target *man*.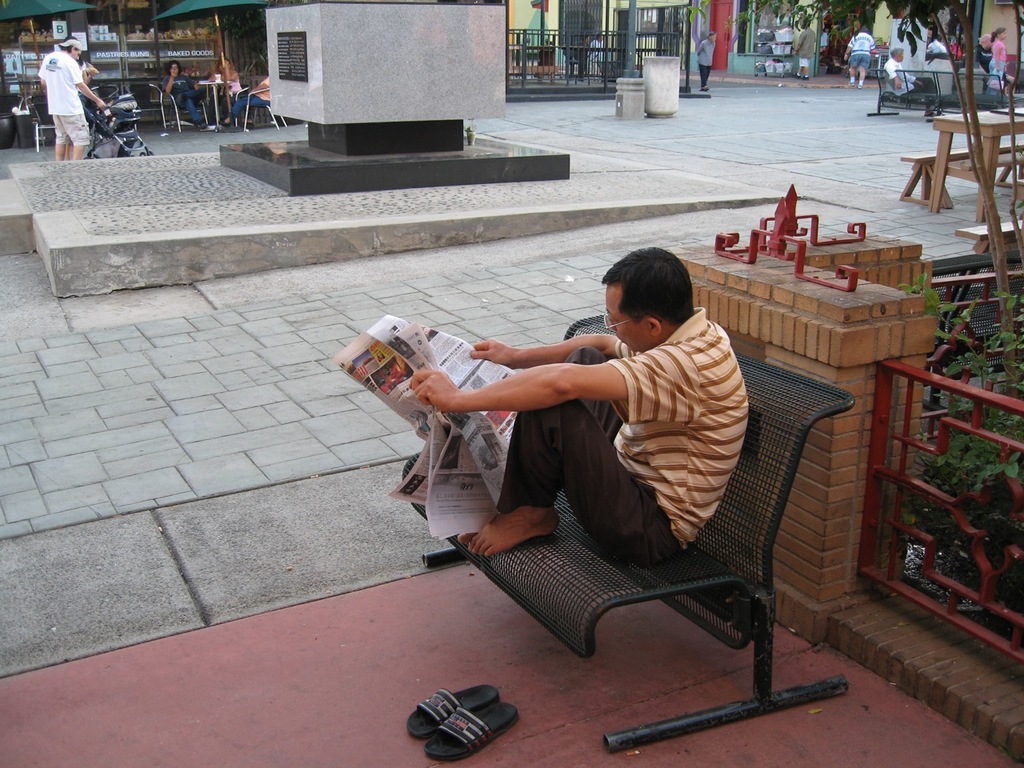
Target region: <region>220, 76, 273, 126</region>.
